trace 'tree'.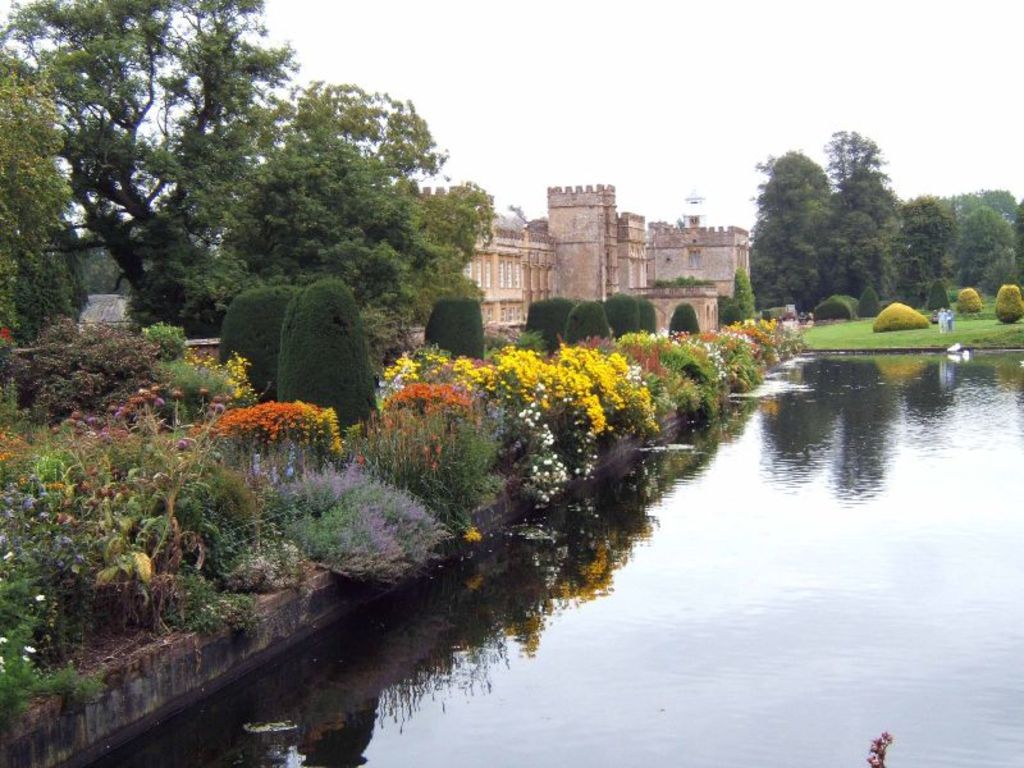
Traced to pyautogui.locateOnScreen(637, 296, 658, 340).
